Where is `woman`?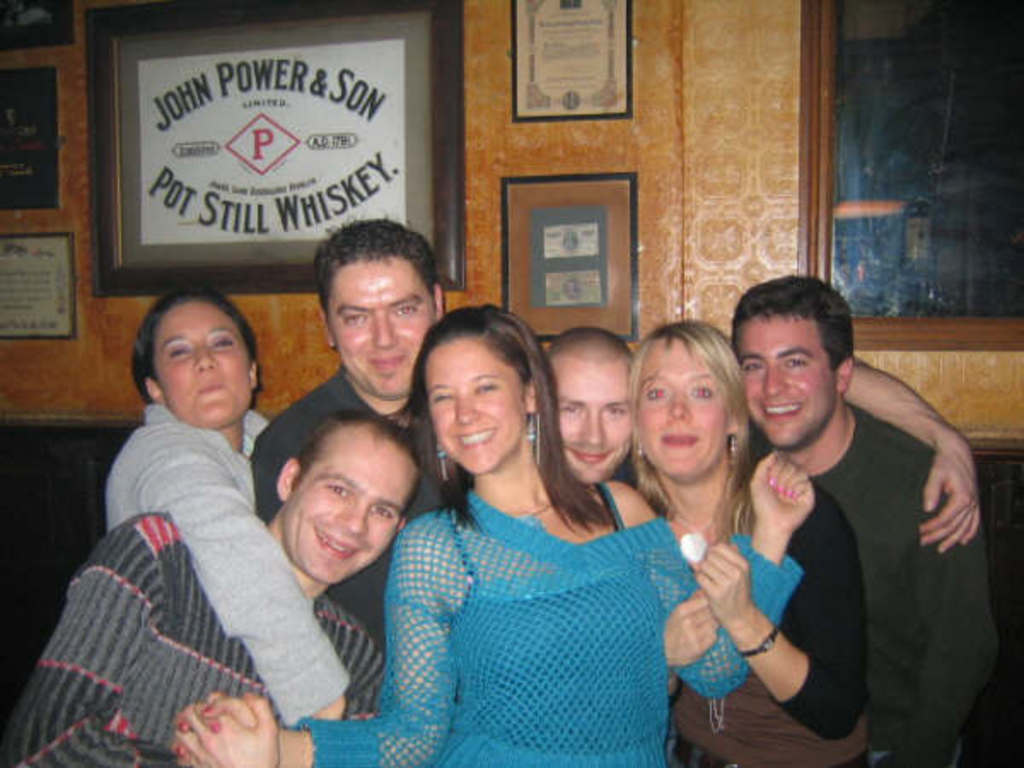
bbox=[377, 294, 667, 767].
